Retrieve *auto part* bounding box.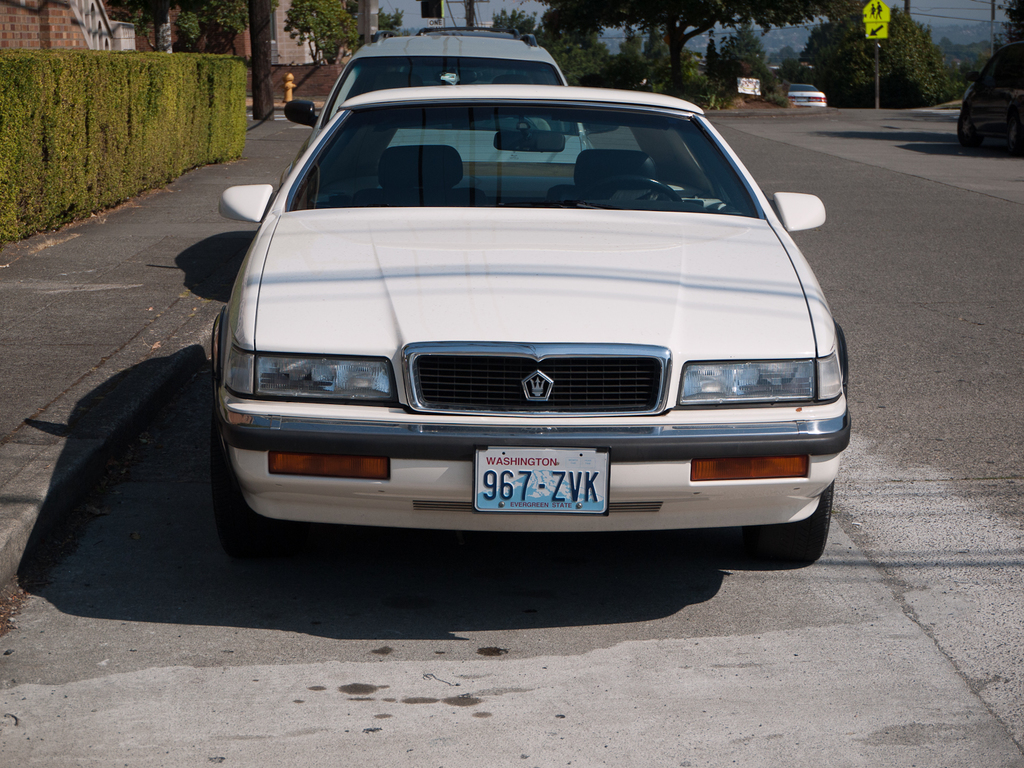
Bounding box: (left=238, top=385, right=865, bottom=464).
